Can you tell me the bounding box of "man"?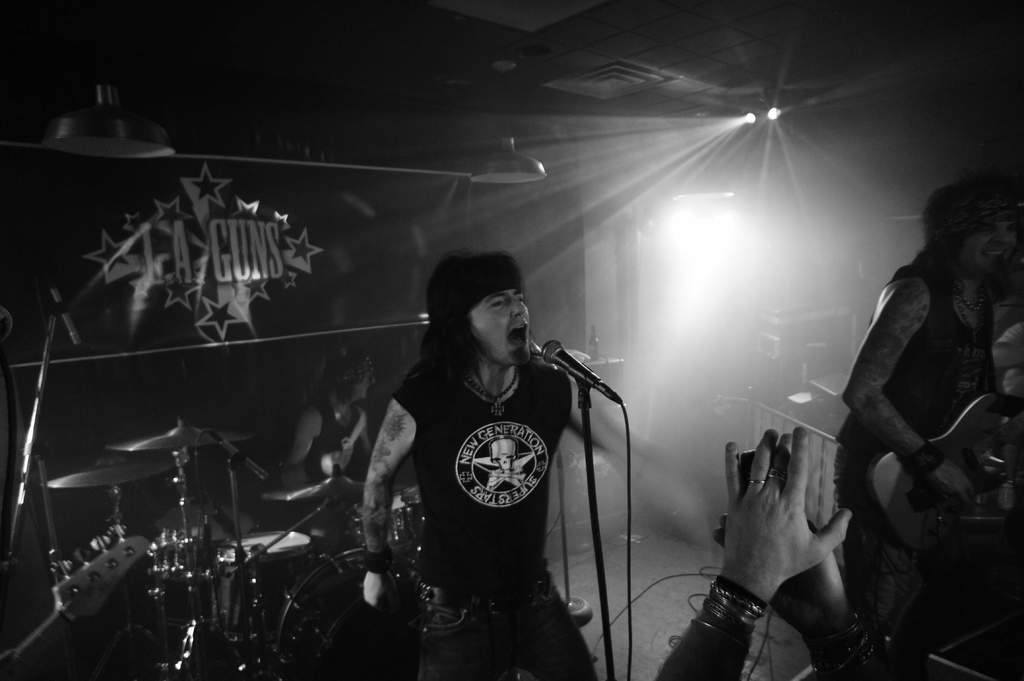
locate(803, 177, 1023, 627).
